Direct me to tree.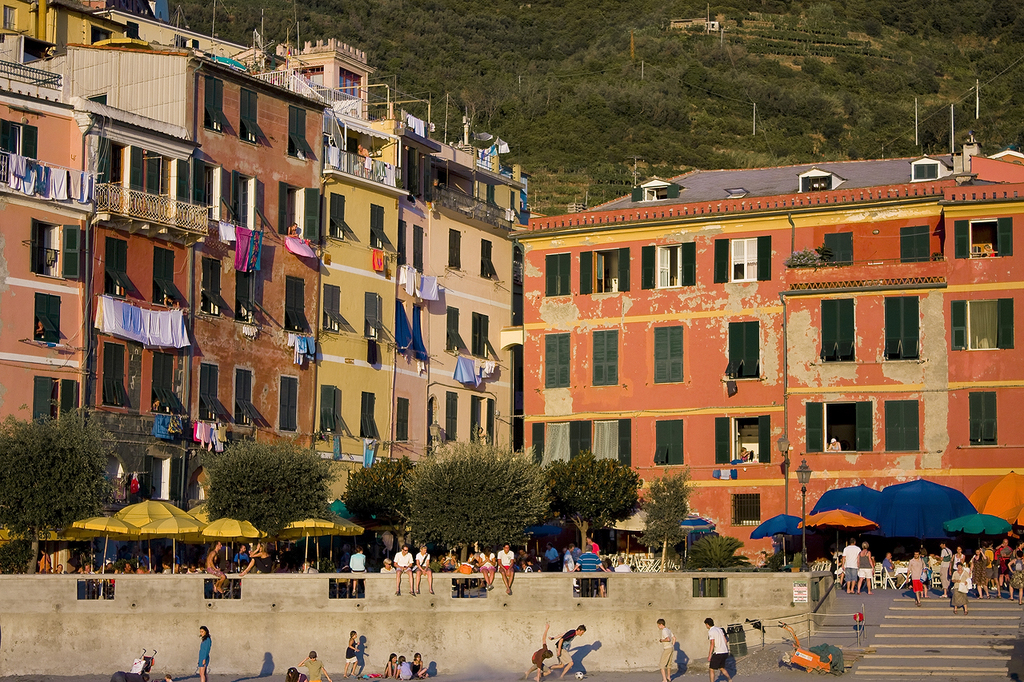
Direction: (191,430,327,541).
